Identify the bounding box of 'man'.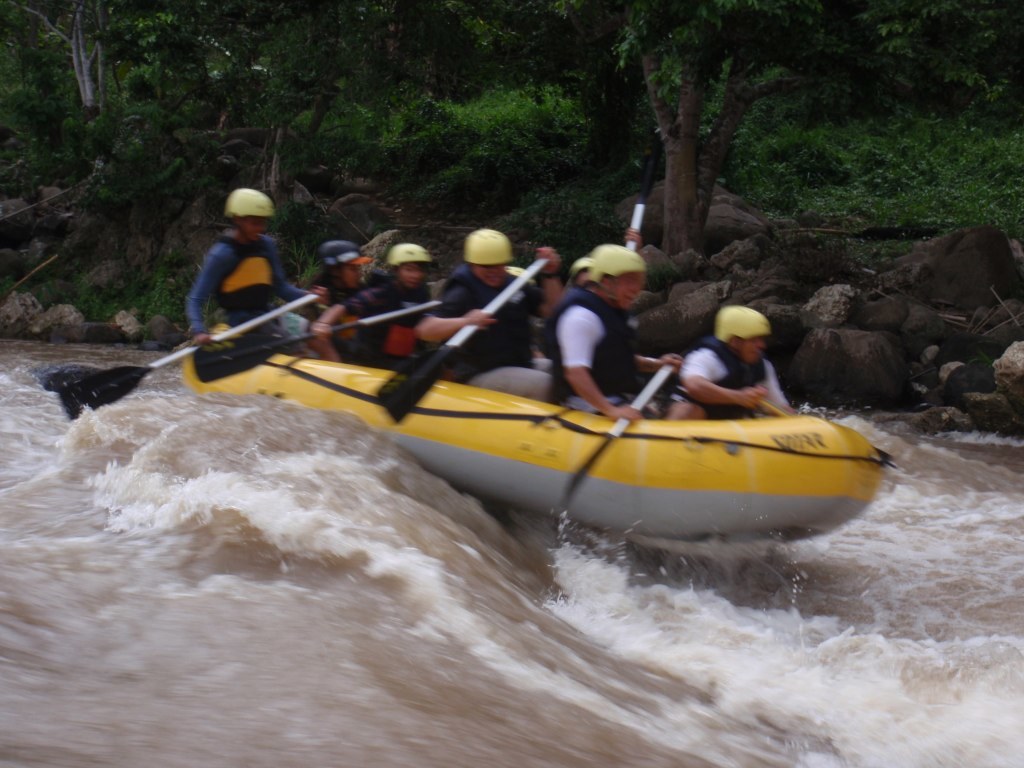
select_region(180, 202, 298, 351).
